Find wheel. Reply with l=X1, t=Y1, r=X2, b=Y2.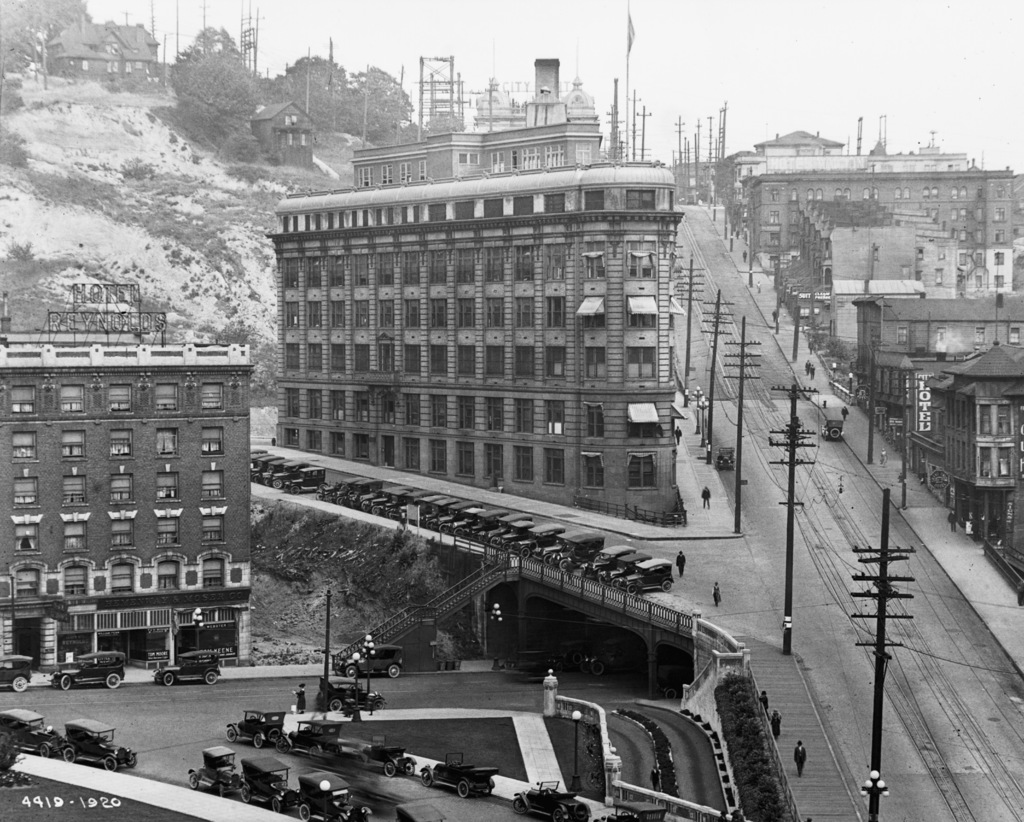
l=269, t=477, r=285, b=488.
